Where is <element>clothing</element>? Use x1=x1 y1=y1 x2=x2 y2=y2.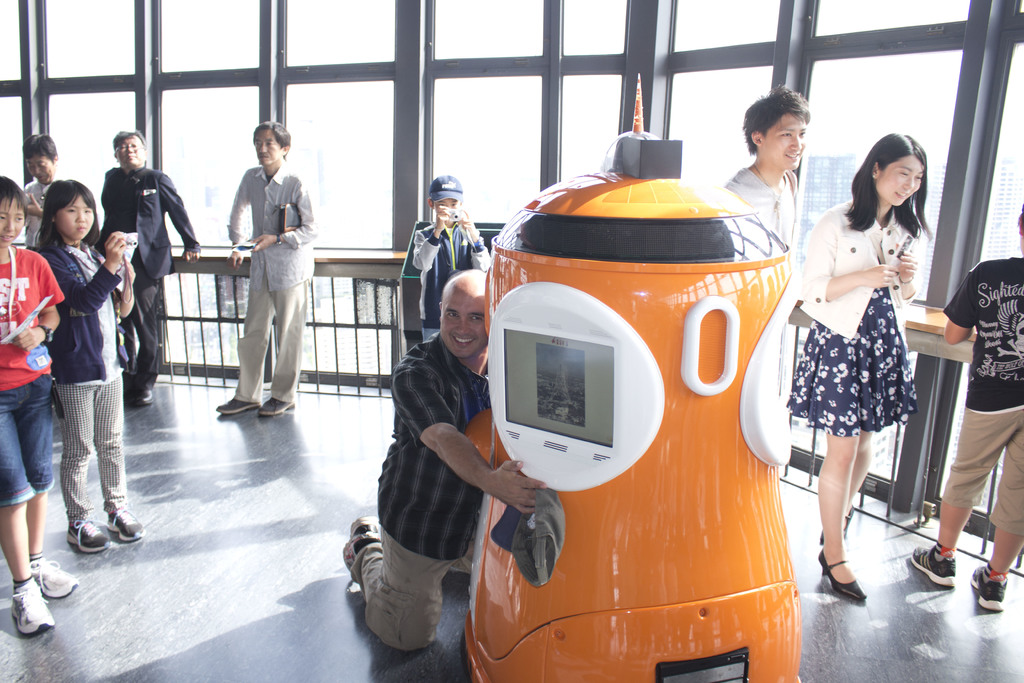
x1=0 y1=240 x2=69 y2=507.
